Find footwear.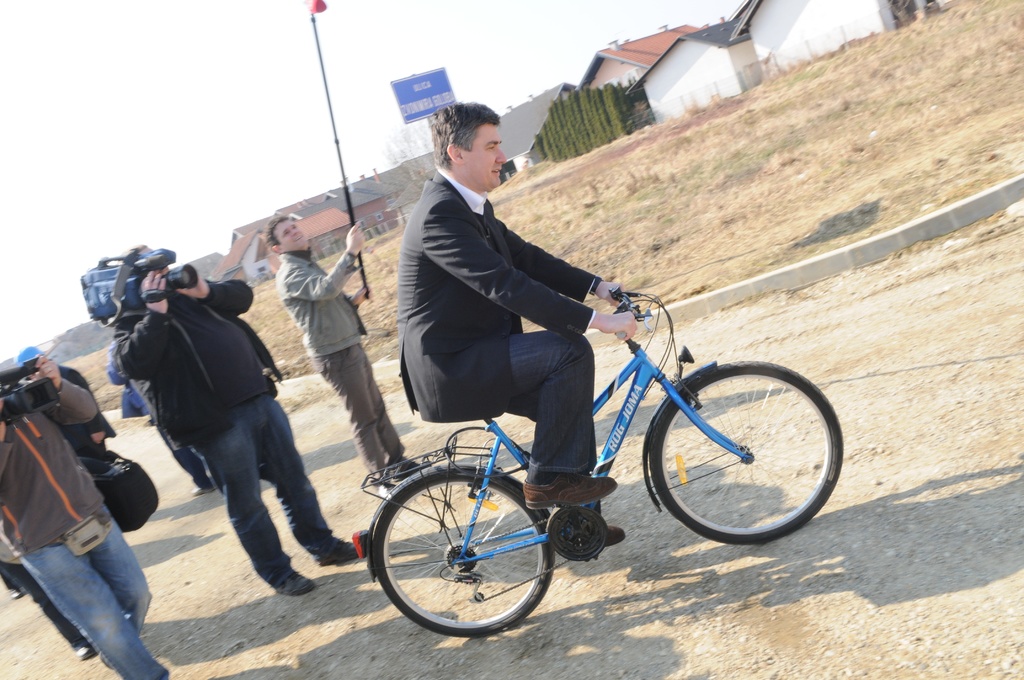
BBox(274, 567, 316, 597).
